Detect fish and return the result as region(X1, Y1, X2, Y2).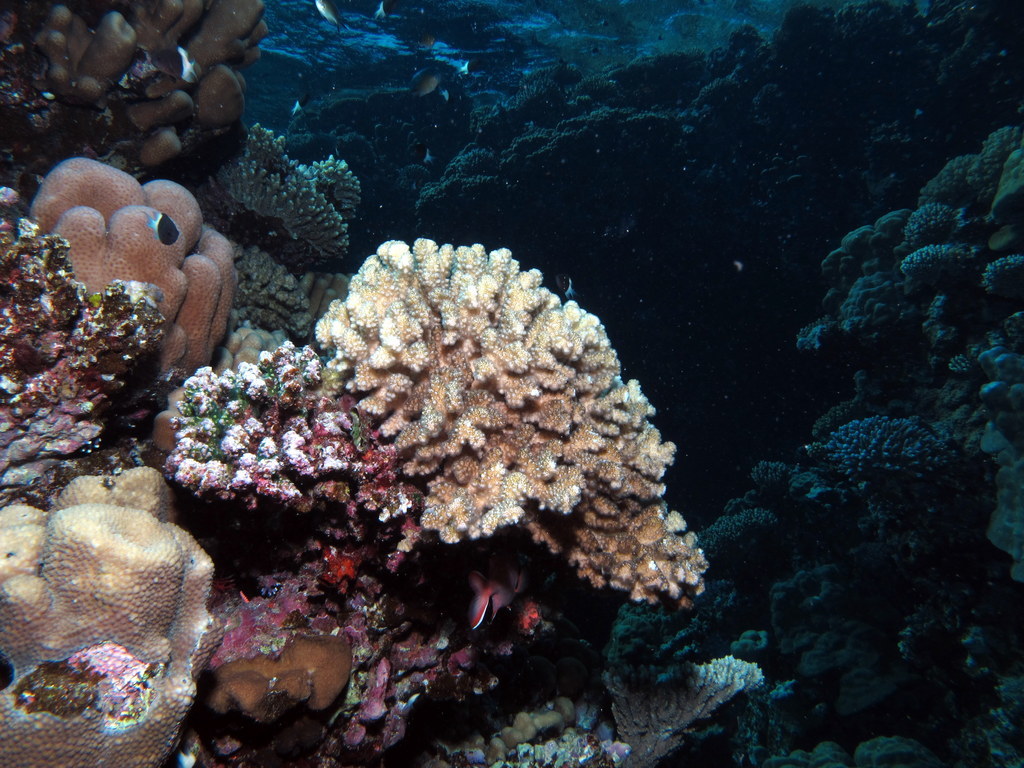
region(292, 93, 309, 112).
